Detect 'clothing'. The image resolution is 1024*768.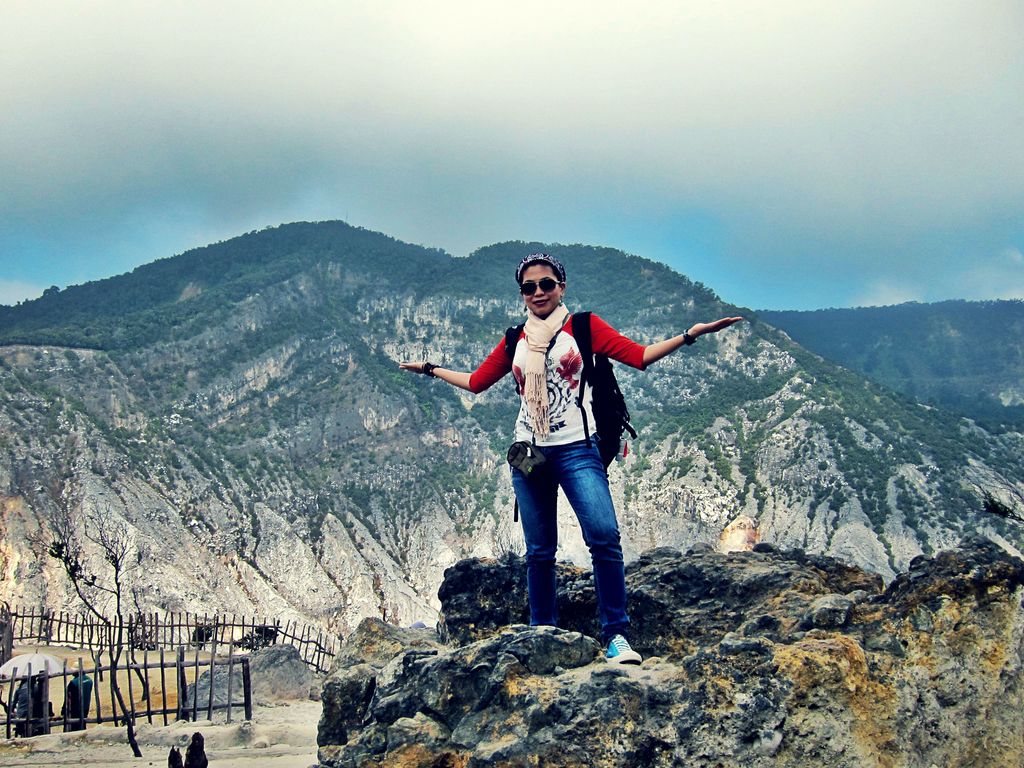
Rect(63, 673, 93, 733).
